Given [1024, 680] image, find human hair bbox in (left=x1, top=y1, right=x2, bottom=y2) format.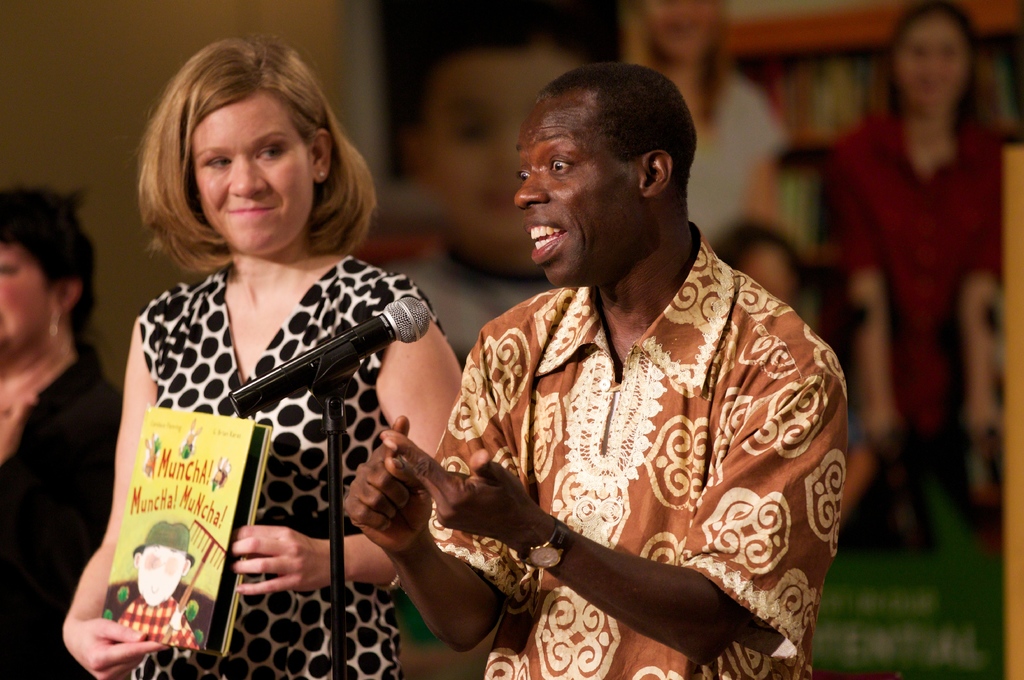
(left=0, top=184, right=102, bottom=324).
